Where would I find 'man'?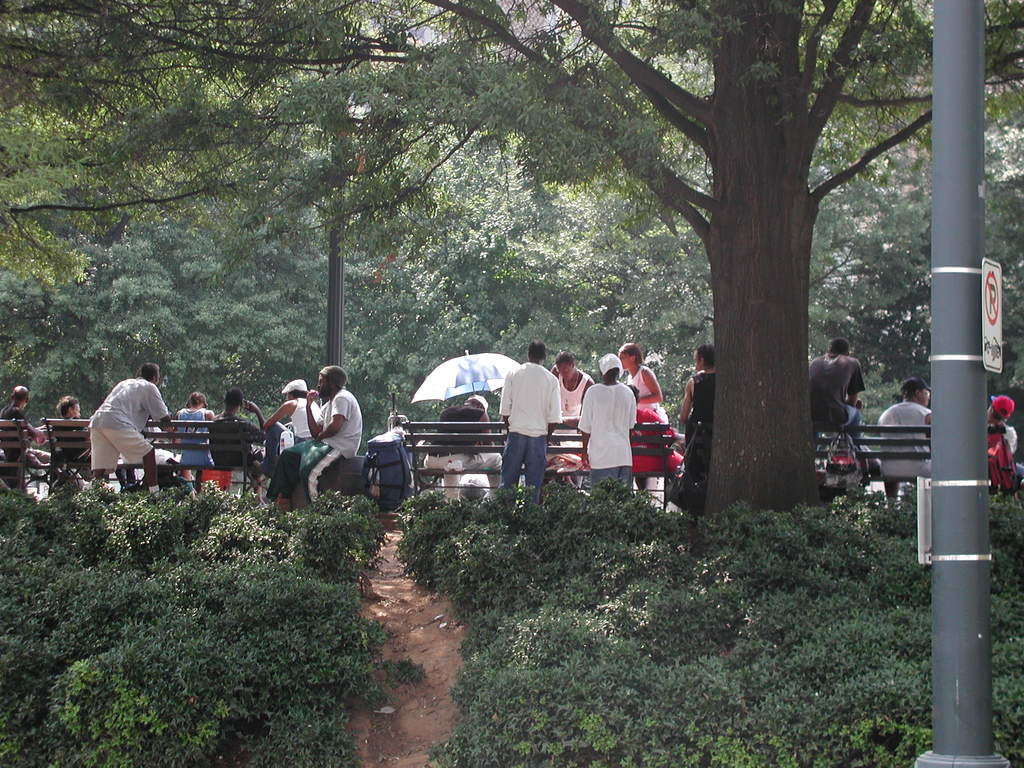
At l=208, t=387, r=265, b=503.
